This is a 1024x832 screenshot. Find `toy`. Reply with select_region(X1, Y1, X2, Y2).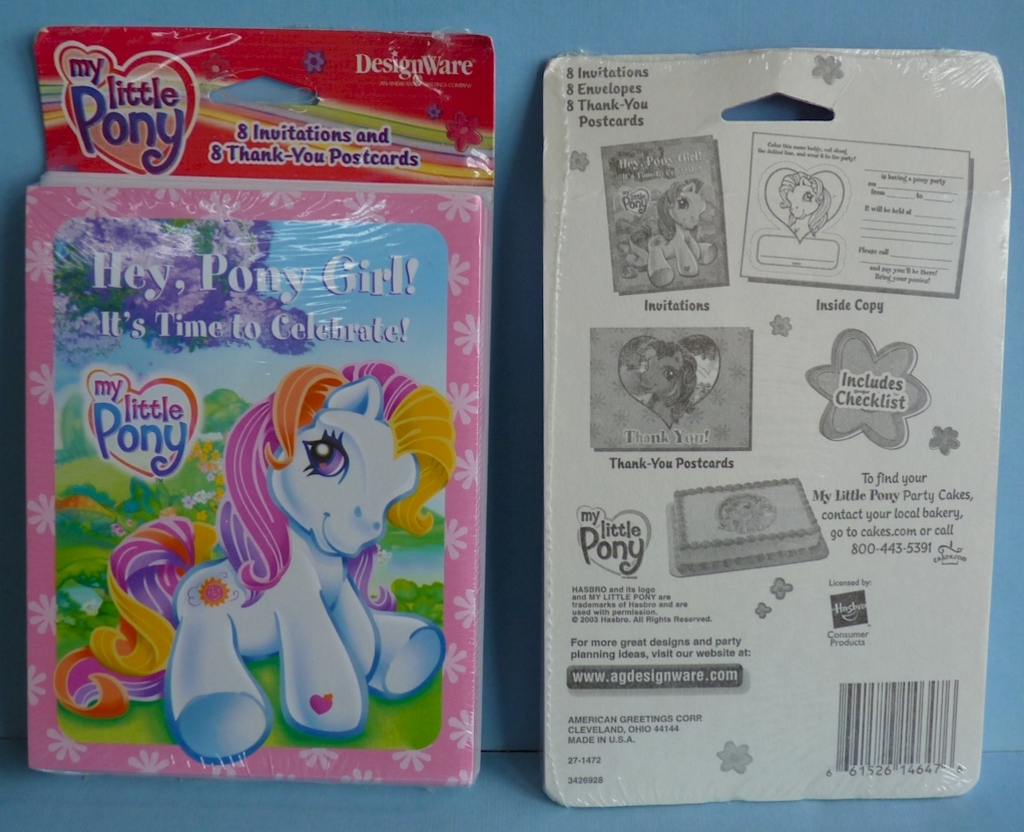
select_region(775, 171, 834, 237).
